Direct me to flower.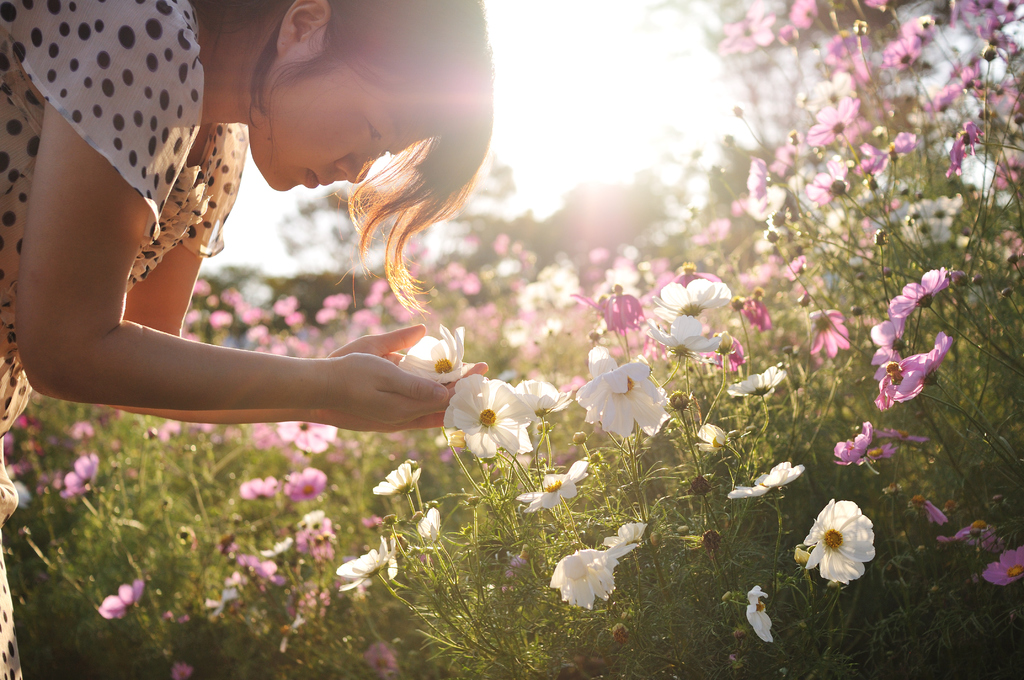
Direction: <bbox>593, 289, 644, 336</bbox>.
